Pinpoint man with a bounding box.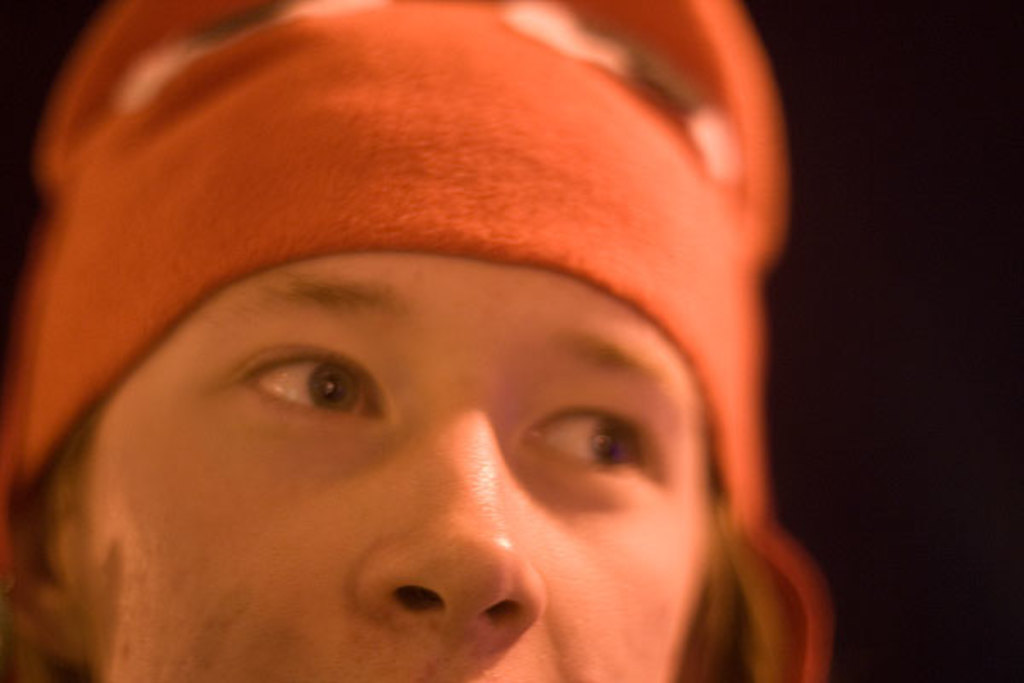
(x1=0, y1=0, x2=826, y2=681).
